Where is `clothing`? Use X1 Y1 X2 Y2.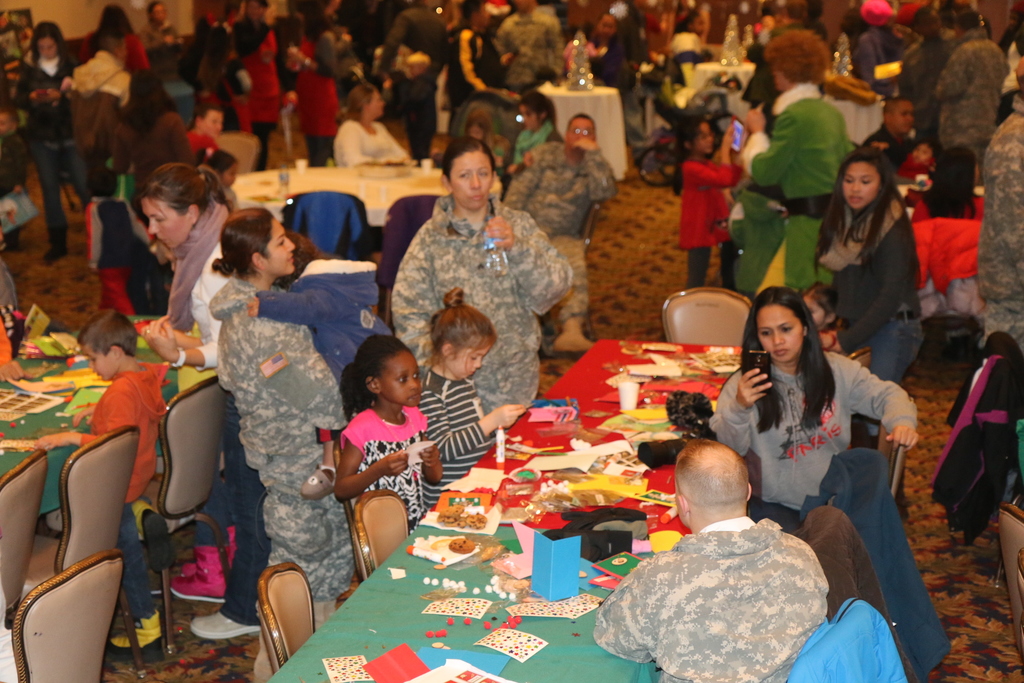
870 26 929 115.
